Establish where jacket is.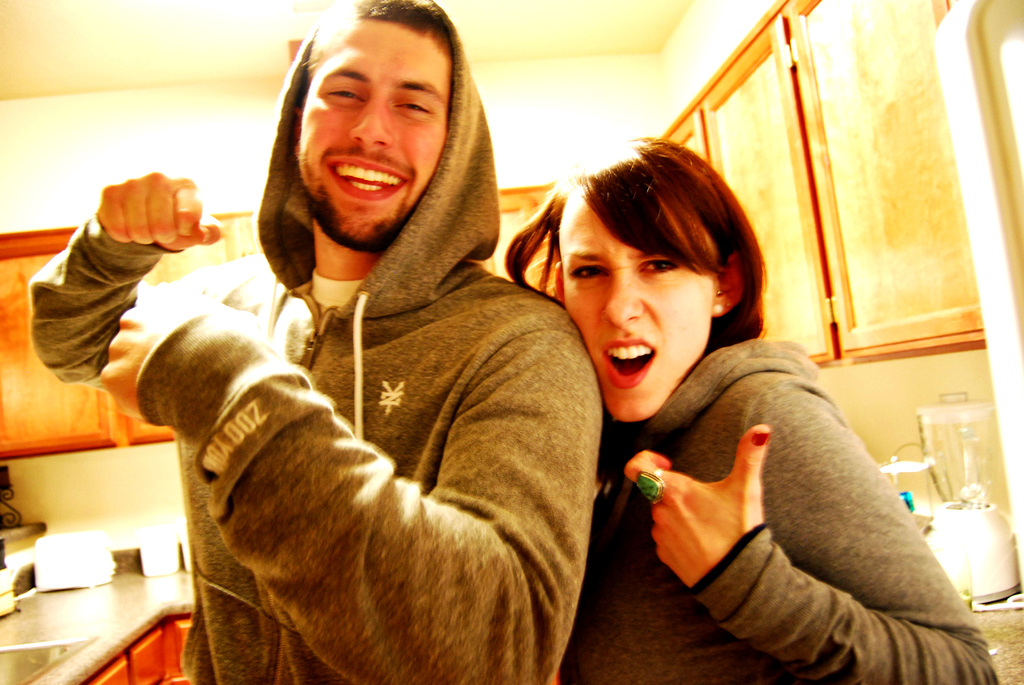
Established at <box>109,57,609,684</box>.
